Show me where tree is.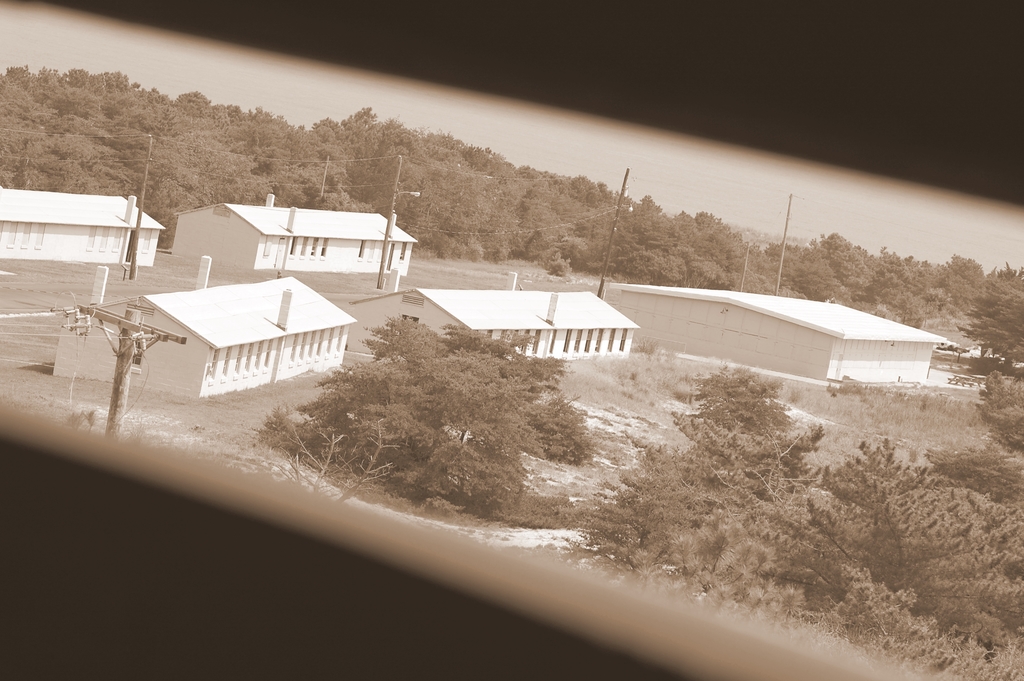
tree is at box=[572, 358, 1023, 680].
